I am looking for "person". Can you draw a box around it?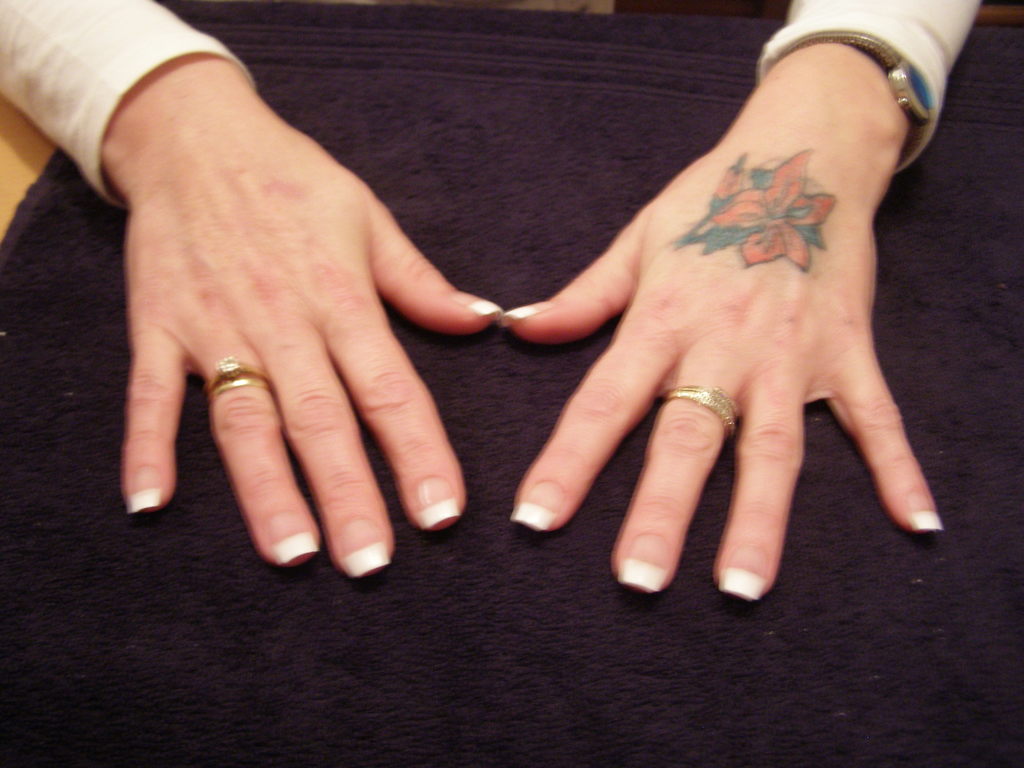
Sure, the bounding box is <bbox>0, 0, 986, 616</bbox>.
